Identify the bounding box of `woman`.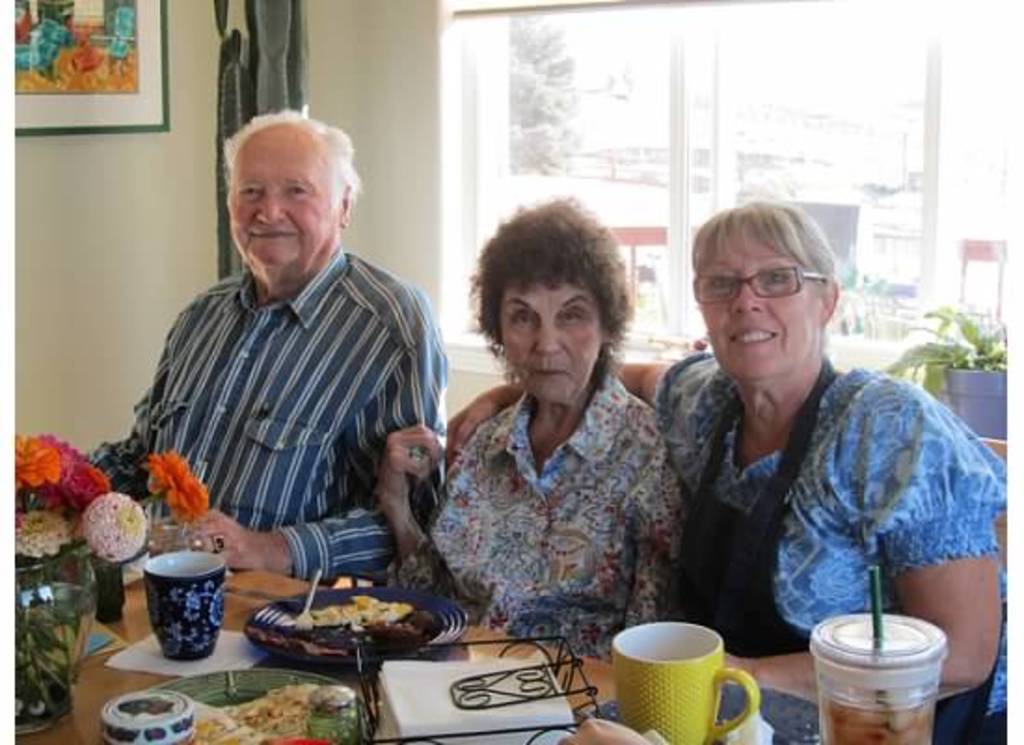
443, 196, 1022, 743.
